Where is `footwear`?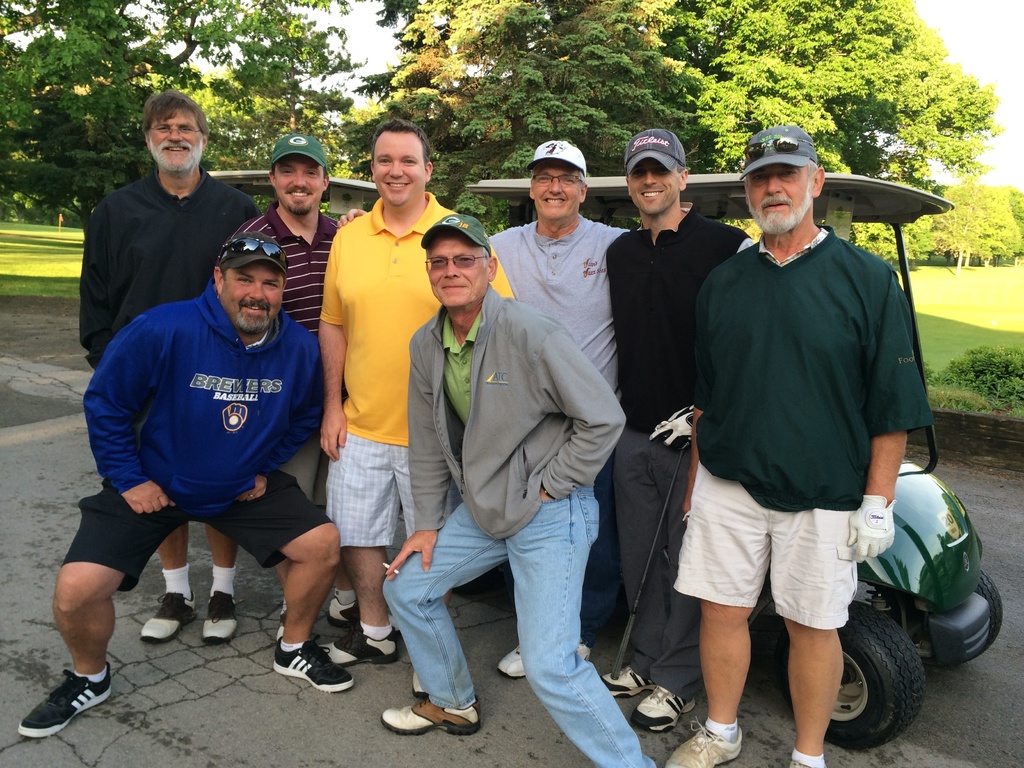
locate(497, 644, 525, 679).
